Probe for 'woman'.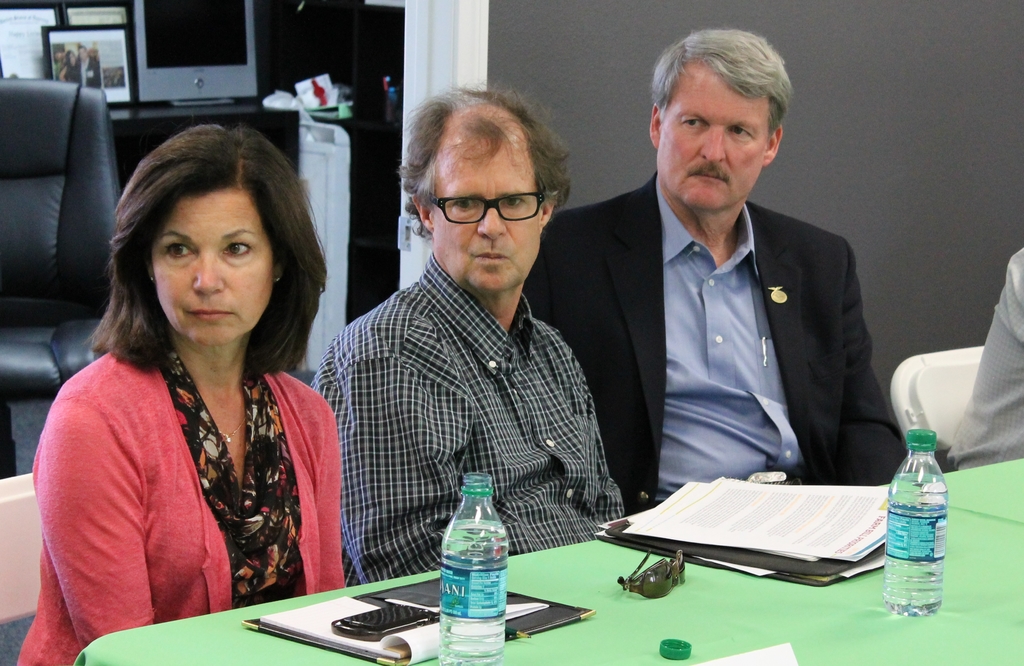
Probe result: 22,122,360,659.
